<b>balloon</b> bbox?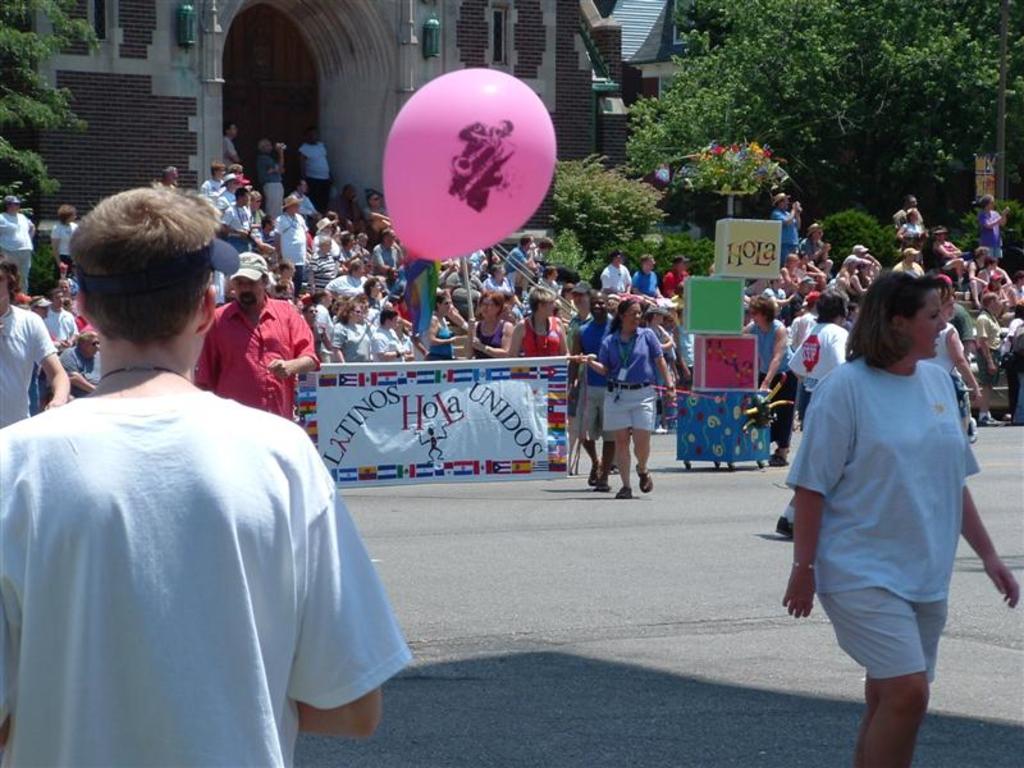
(x1=383, y1=69, x2=558, y2=273)
